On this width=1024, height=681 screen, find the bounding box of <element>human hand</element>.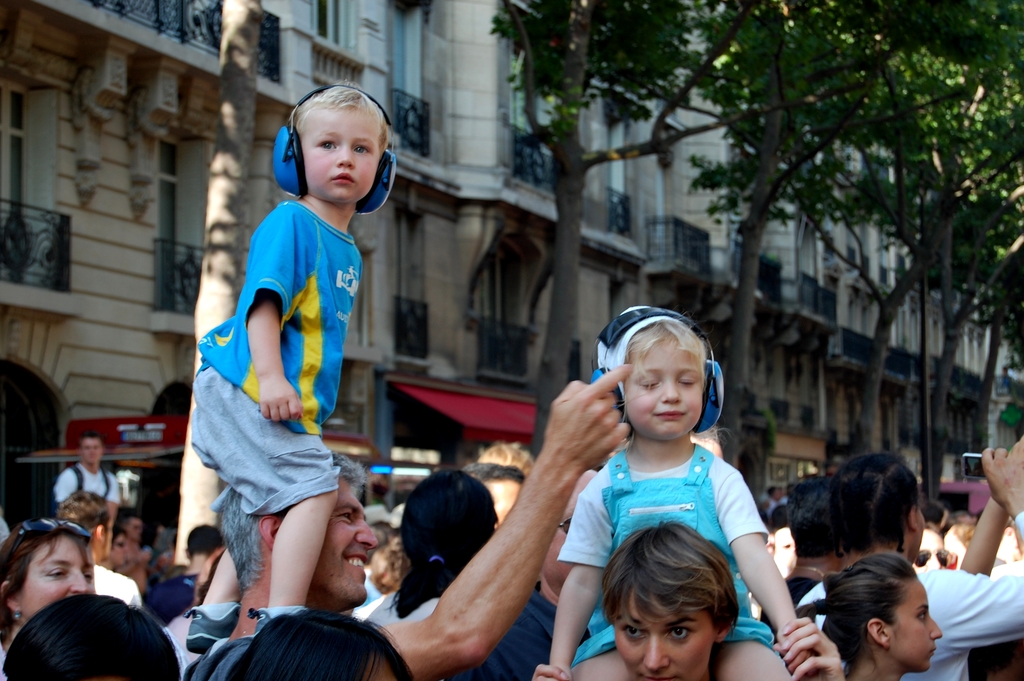
Bounding box: 556/386/641/488.
